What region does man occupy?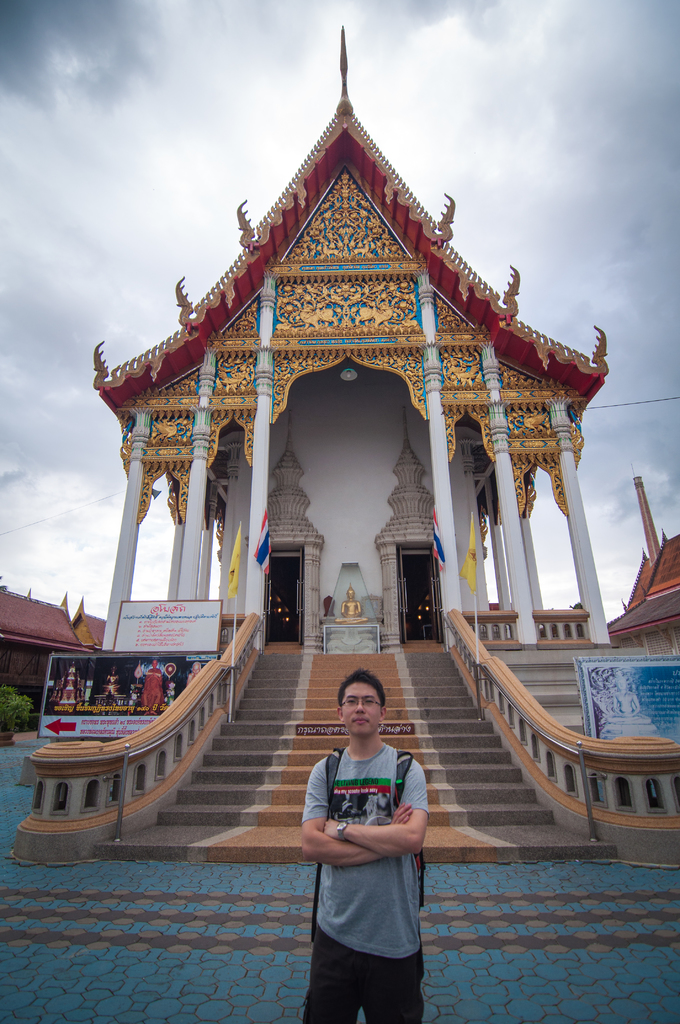
(334,585,368,625).
